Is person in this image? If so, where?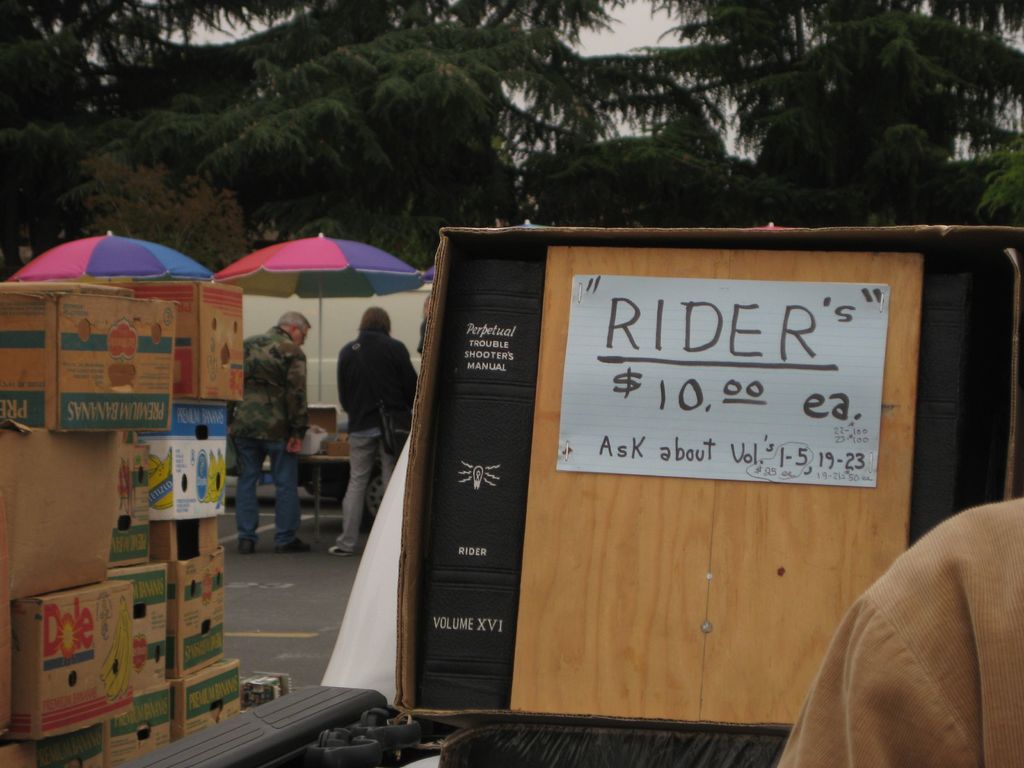
Yes, at x1=321 y1=271 x2=404 y2=596.
